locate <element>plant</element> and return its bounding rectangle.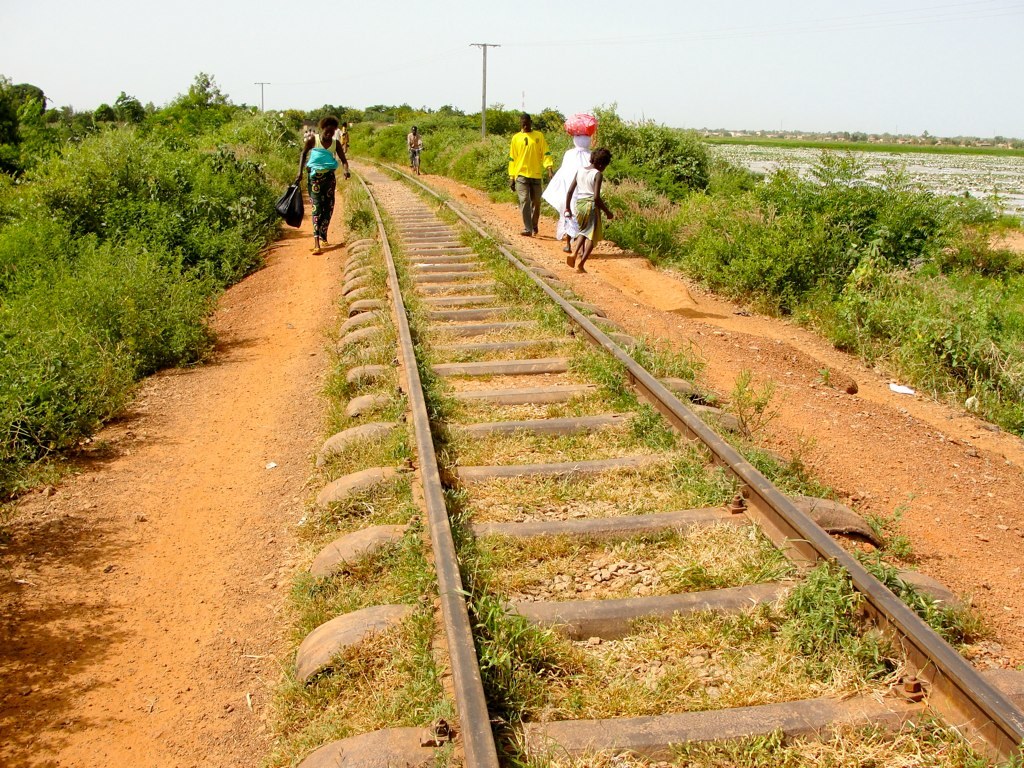
box=[775, 555, 863, 653].
